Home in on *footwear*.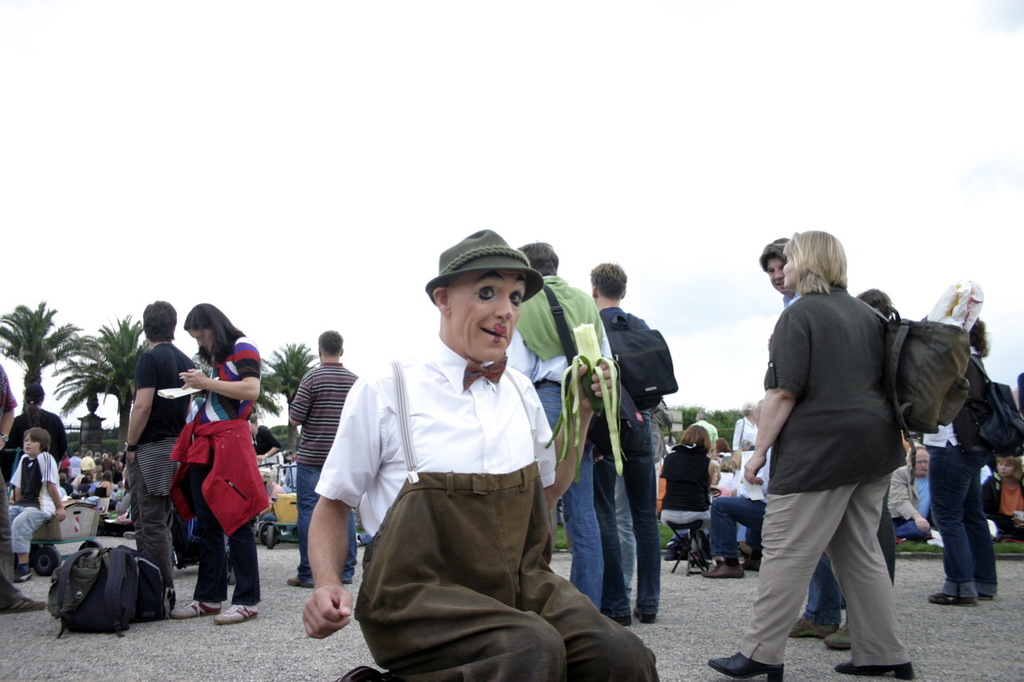
Homed in at <bbox>832, 664, 917, 681</bbox>.
